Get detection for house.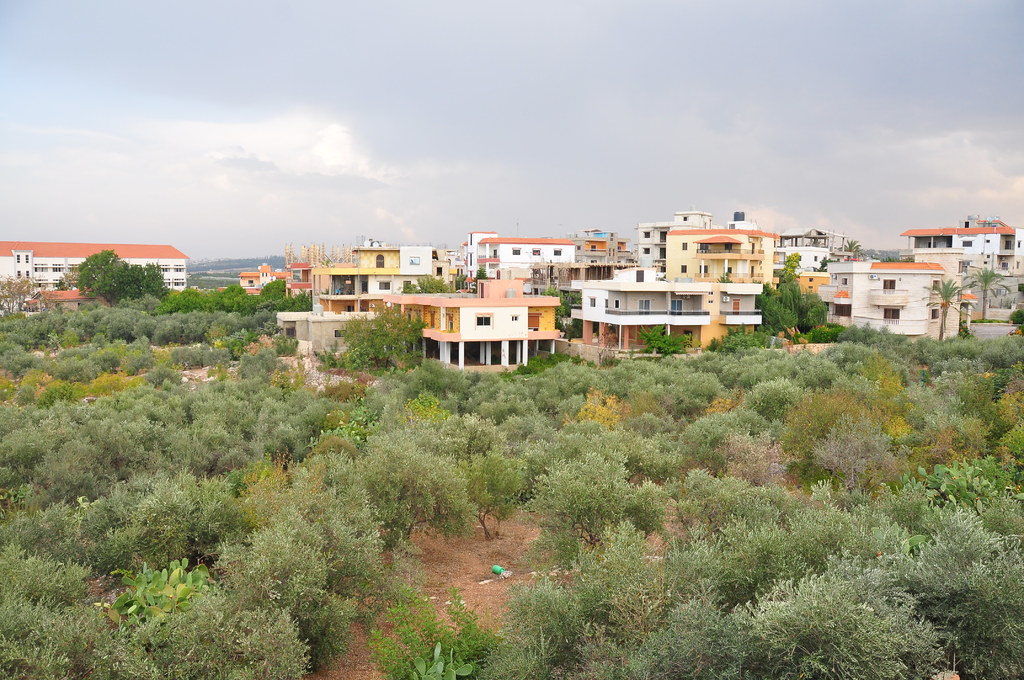
Detection: bbox=[815, 258, 946, 345].
